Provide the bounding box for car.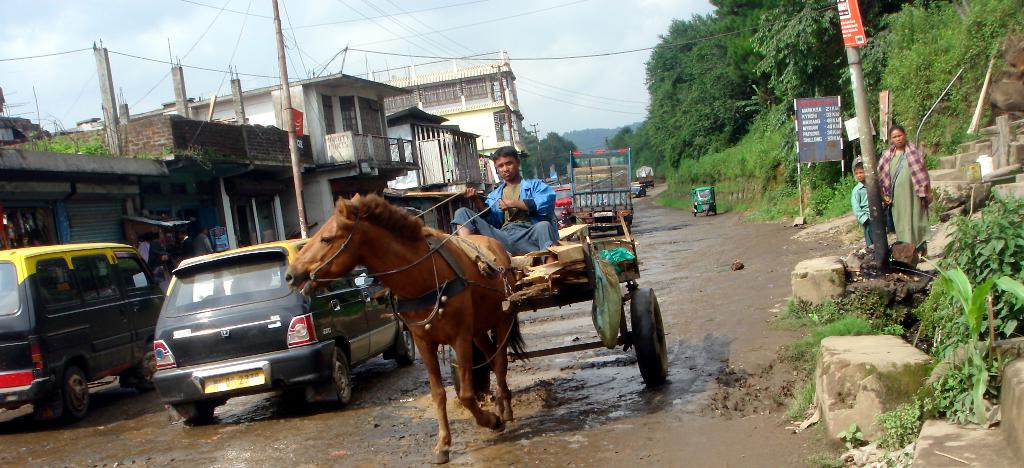
left=129, top=241, right=403, bottom=427.
